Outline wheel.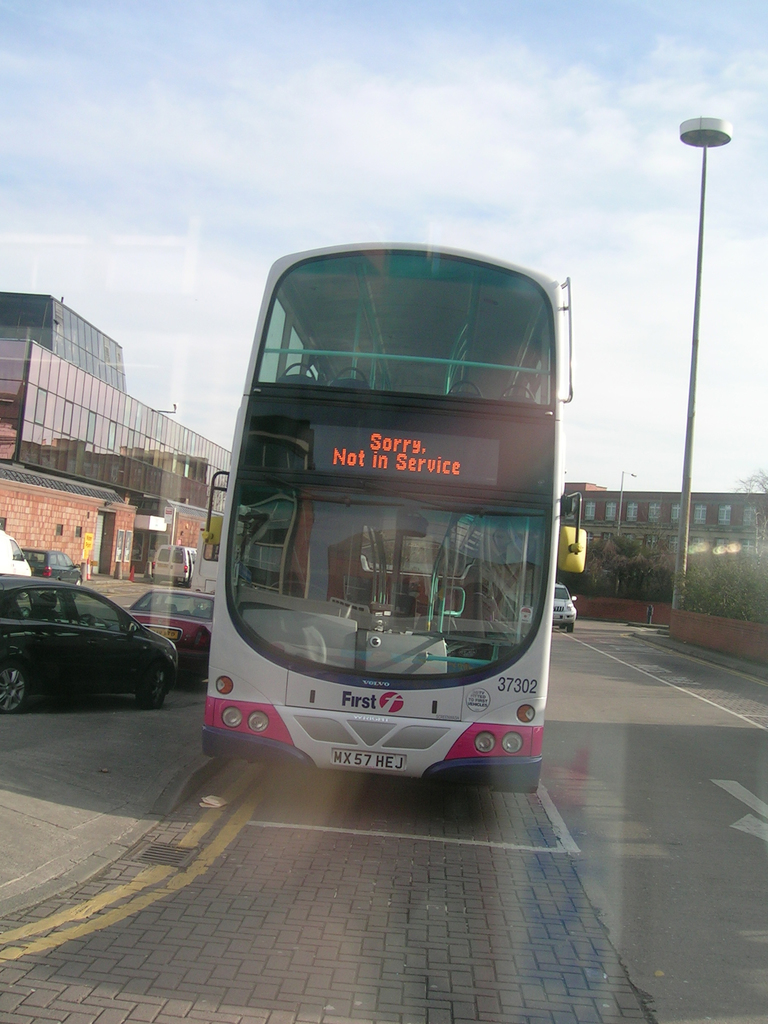
Outline: <box>0,666,29,722</box>.
